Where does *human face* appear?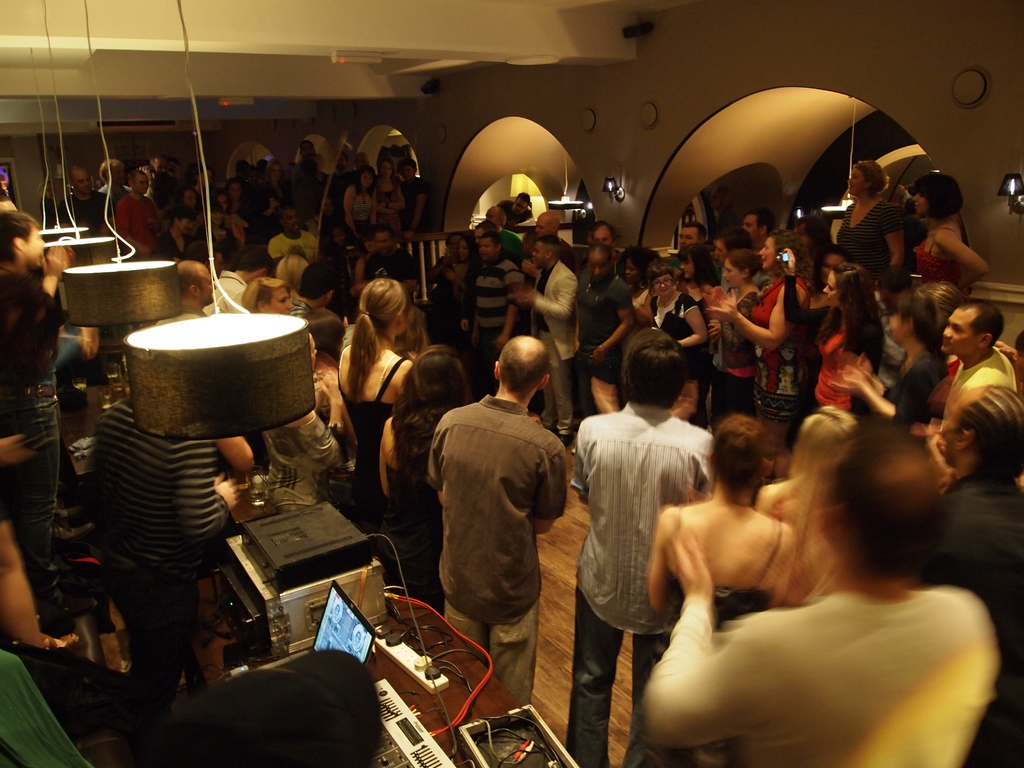
Appears at 592 227 611 241.
